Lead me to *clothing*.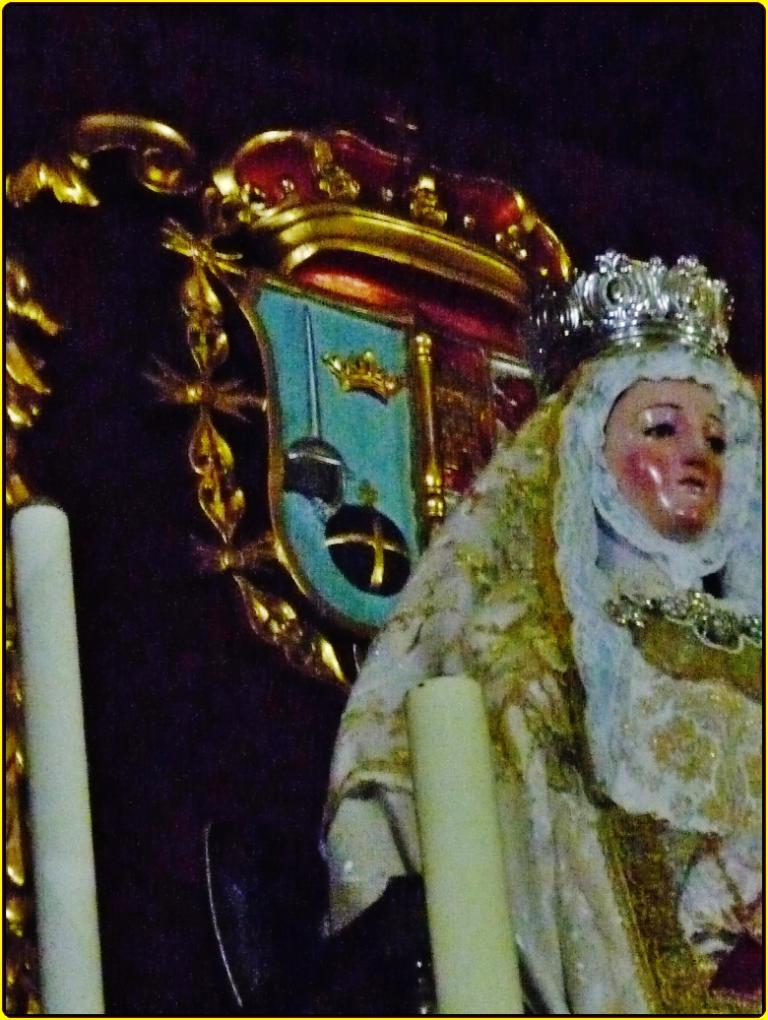
Lead to [x1=315, y1=358, x2=767, y2=1019].
